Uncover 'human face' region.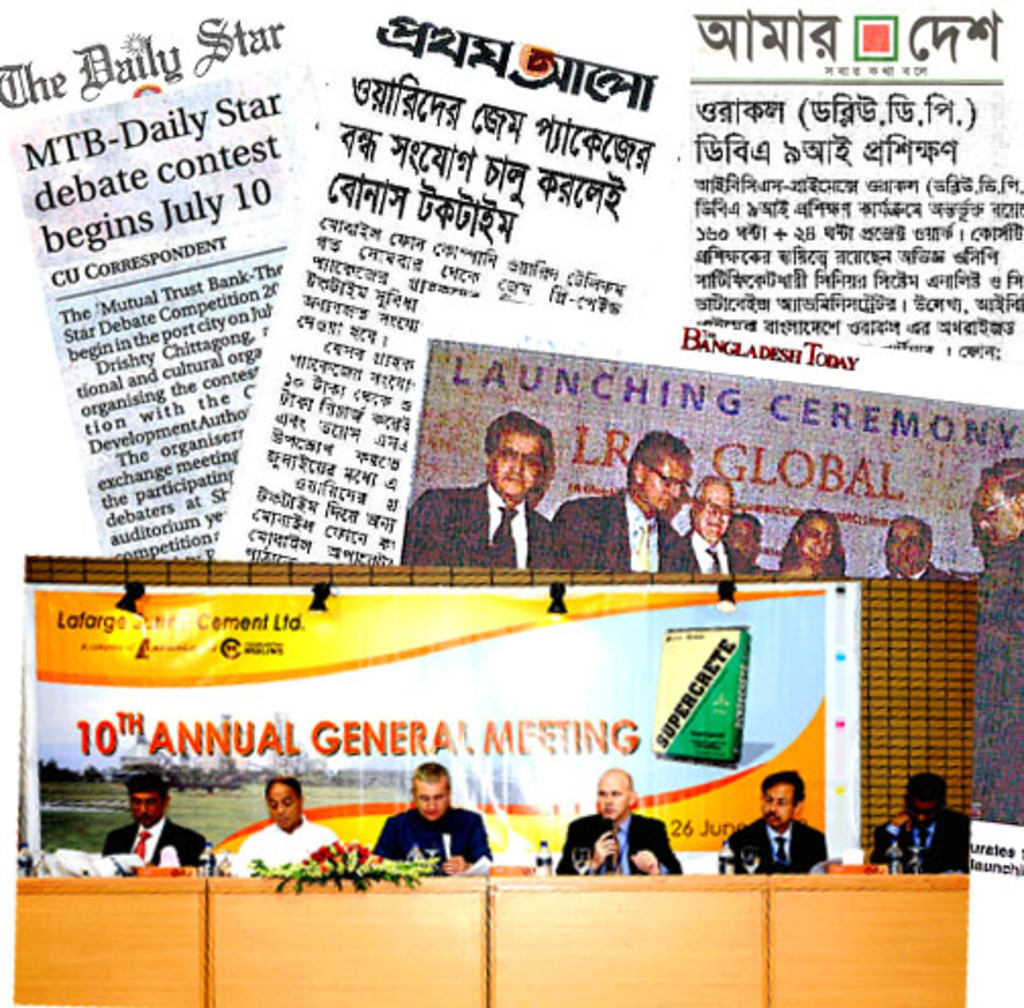
Uncovered: [left=906, top=778, right=924, bottom=821].
